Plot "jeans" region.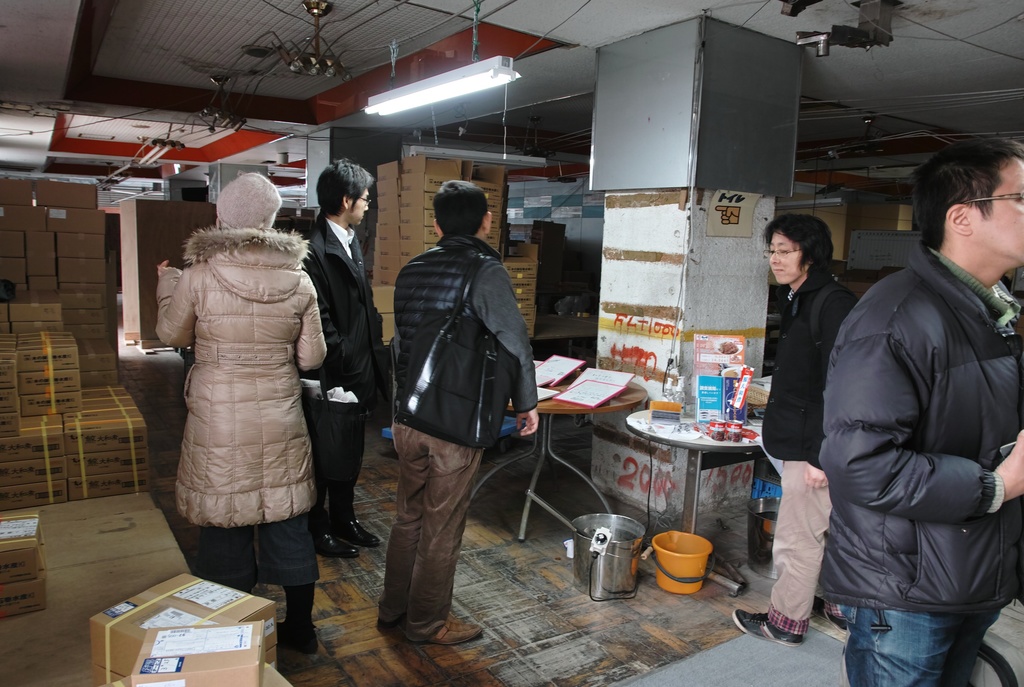
Plotted at (840,603,1014,686).
